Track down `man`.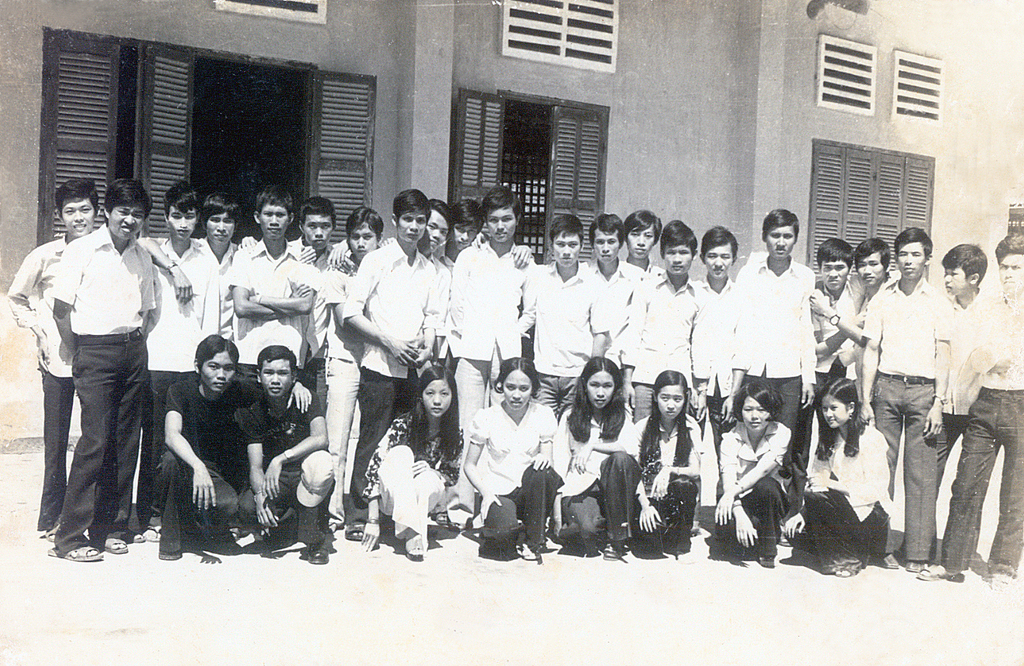
Tracked to region(193, 188, 255, 364).
